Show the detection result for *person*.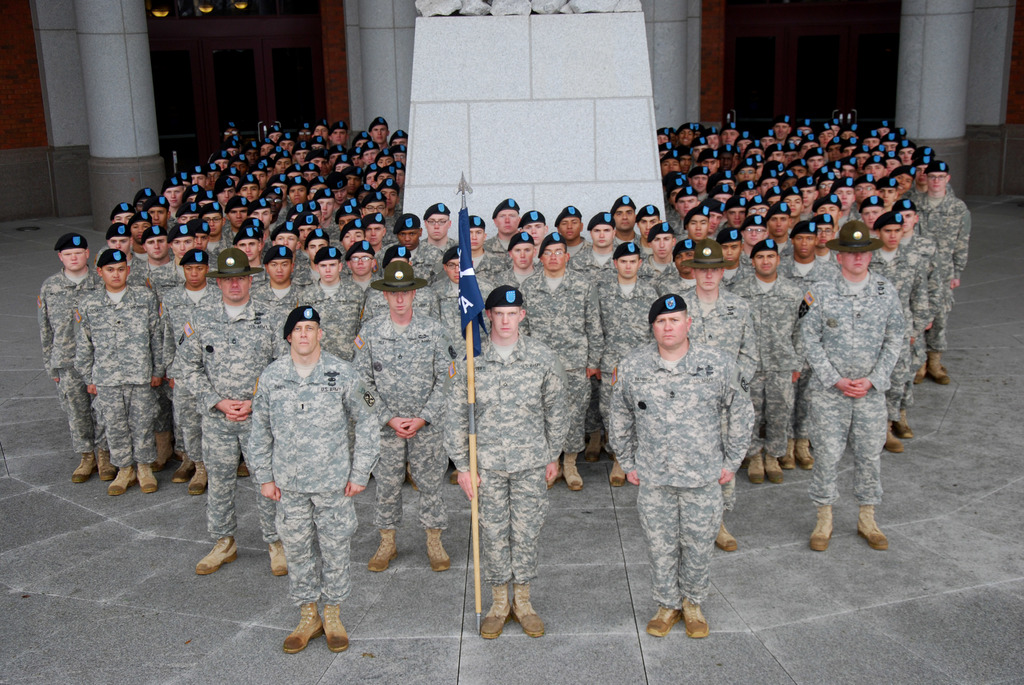
(657,141,680,160).
